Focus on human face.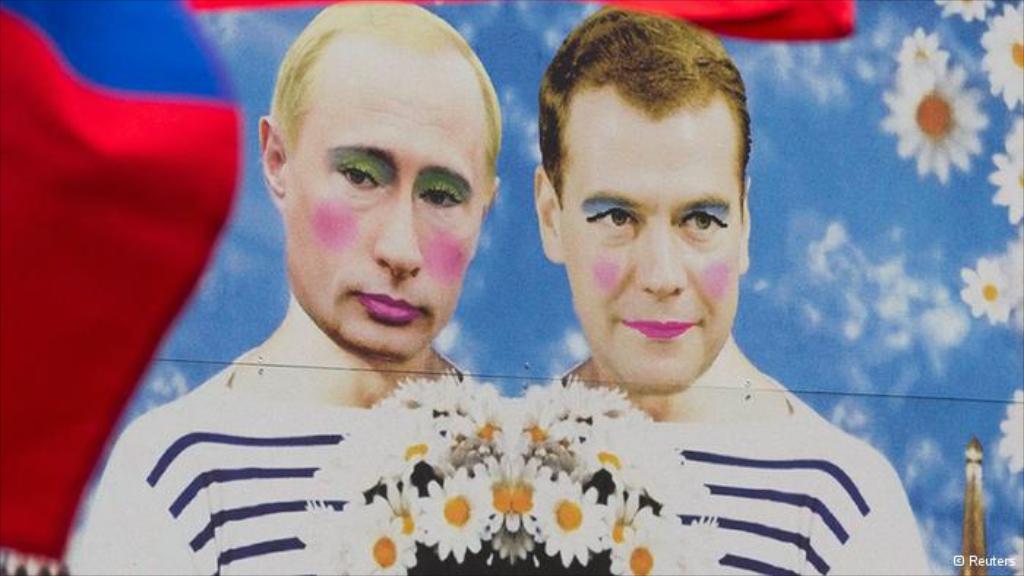
Focused at [543, 73, 750, 382].
